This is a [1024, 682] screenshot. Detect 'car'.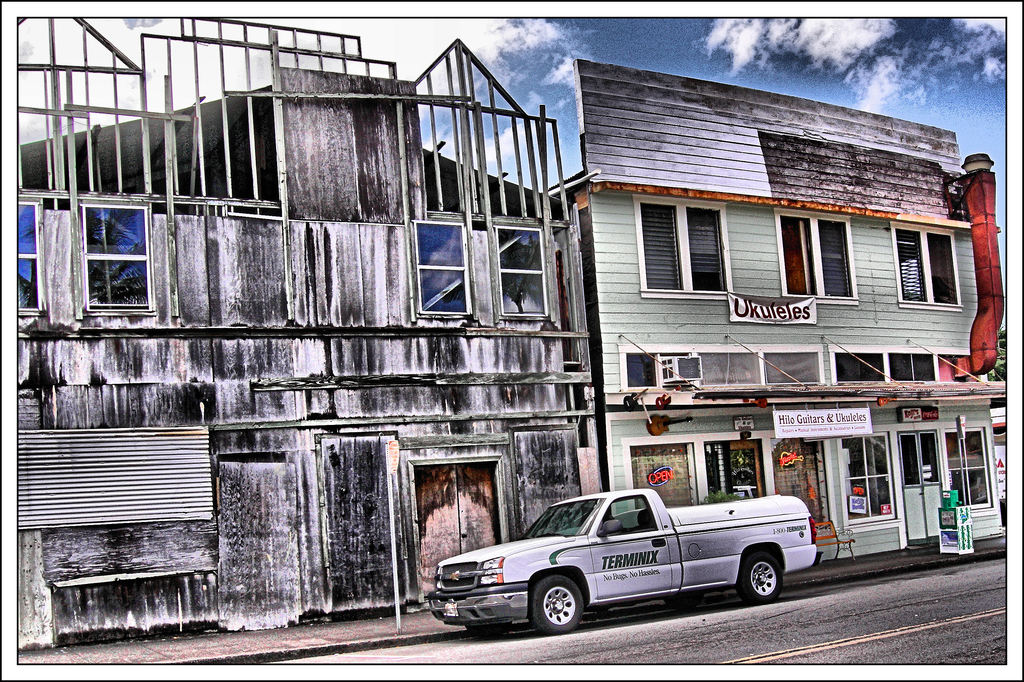
(left=424, top=484, right=824, bottom=632).
